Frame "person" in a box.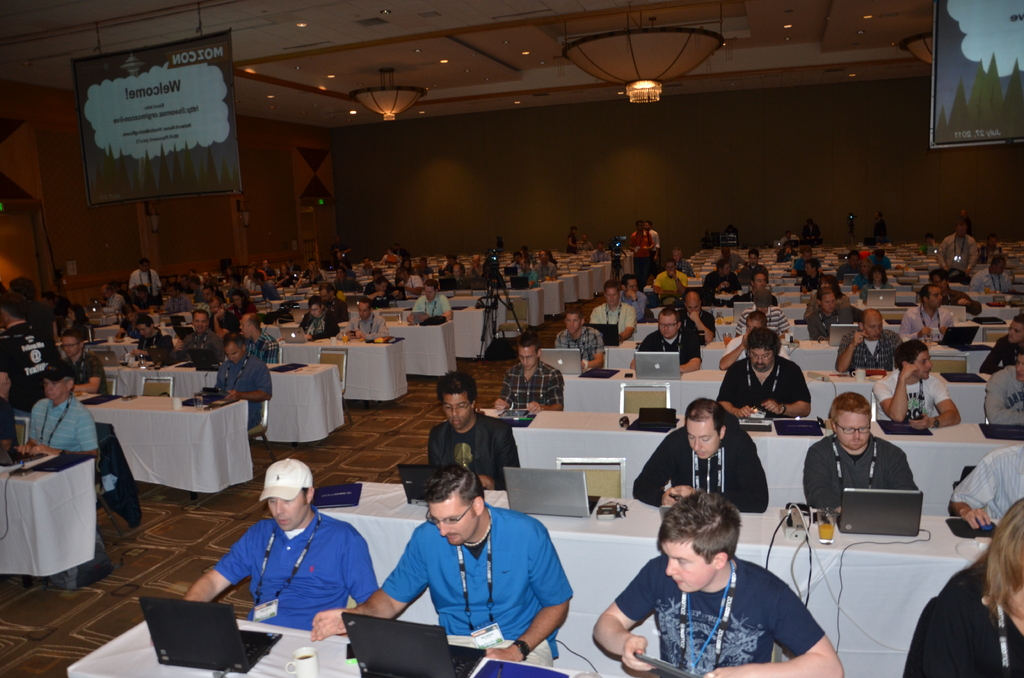
855/260/872/286.
